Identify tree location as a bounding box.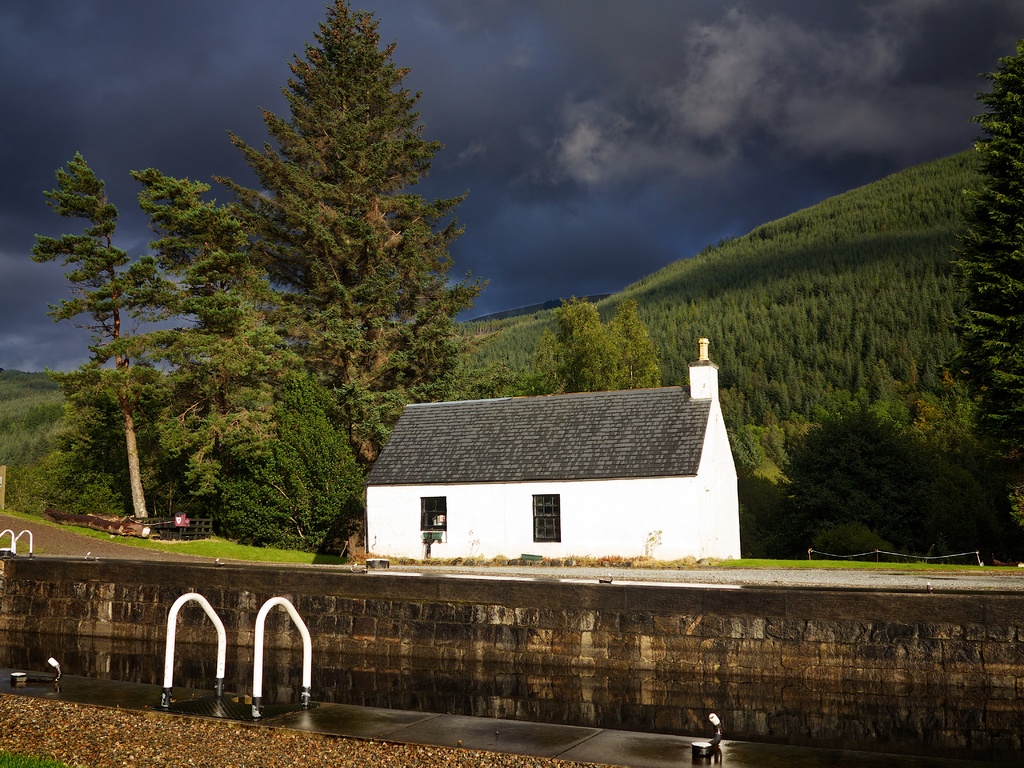
detection(216, 0, 487, 472).
